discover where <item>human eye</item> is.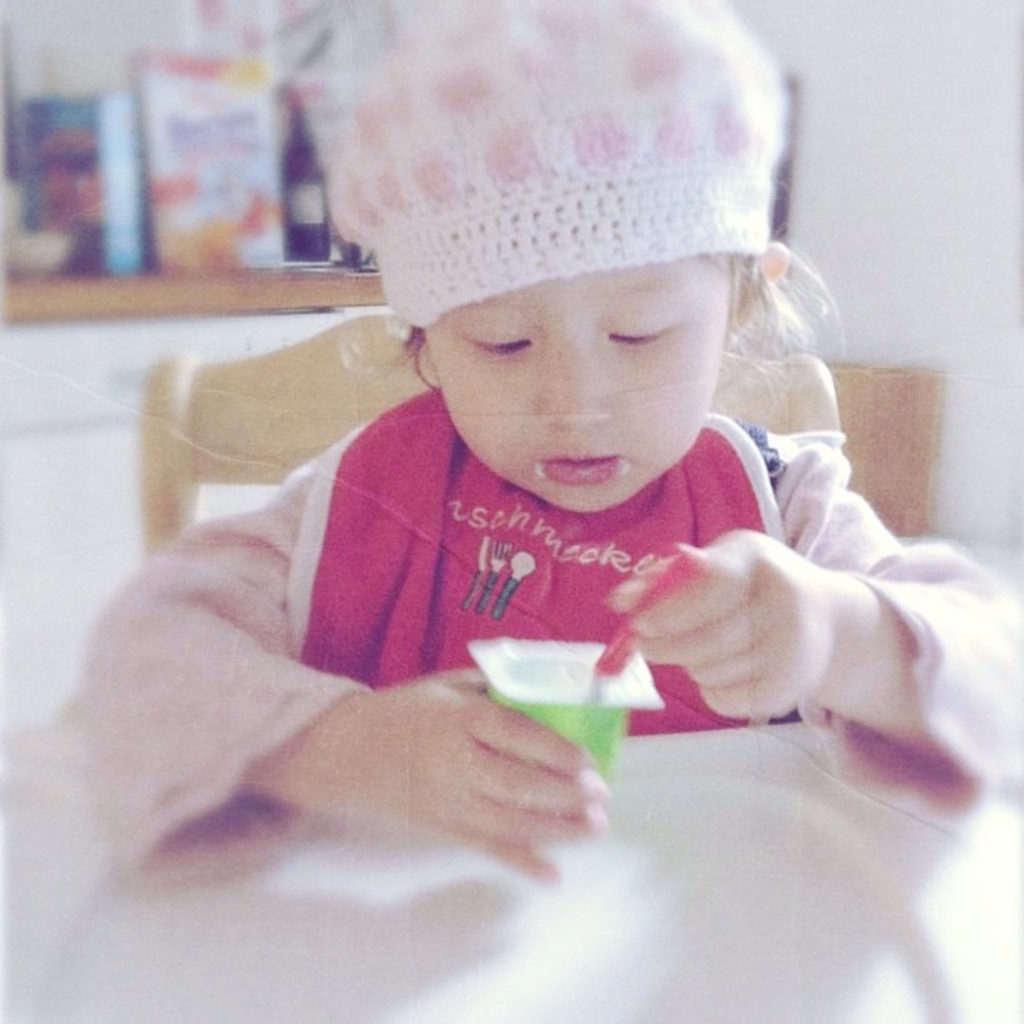
Discovered at x1=597 y1=310 x2=676 y2=360.
